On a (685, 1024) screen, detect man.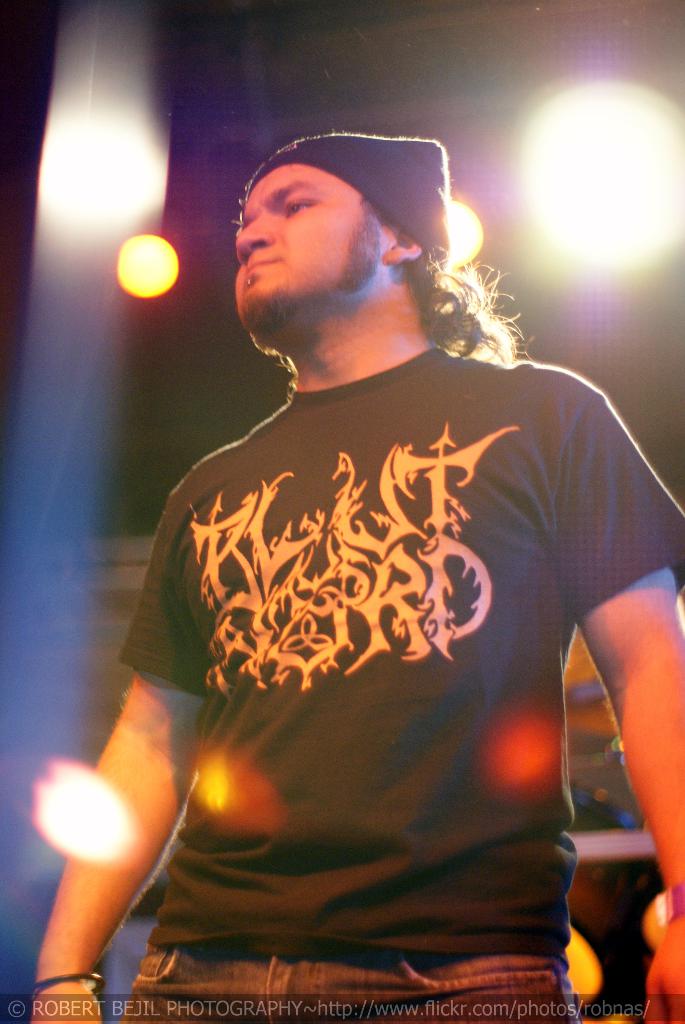
<box>74,102,650,986</box>.
